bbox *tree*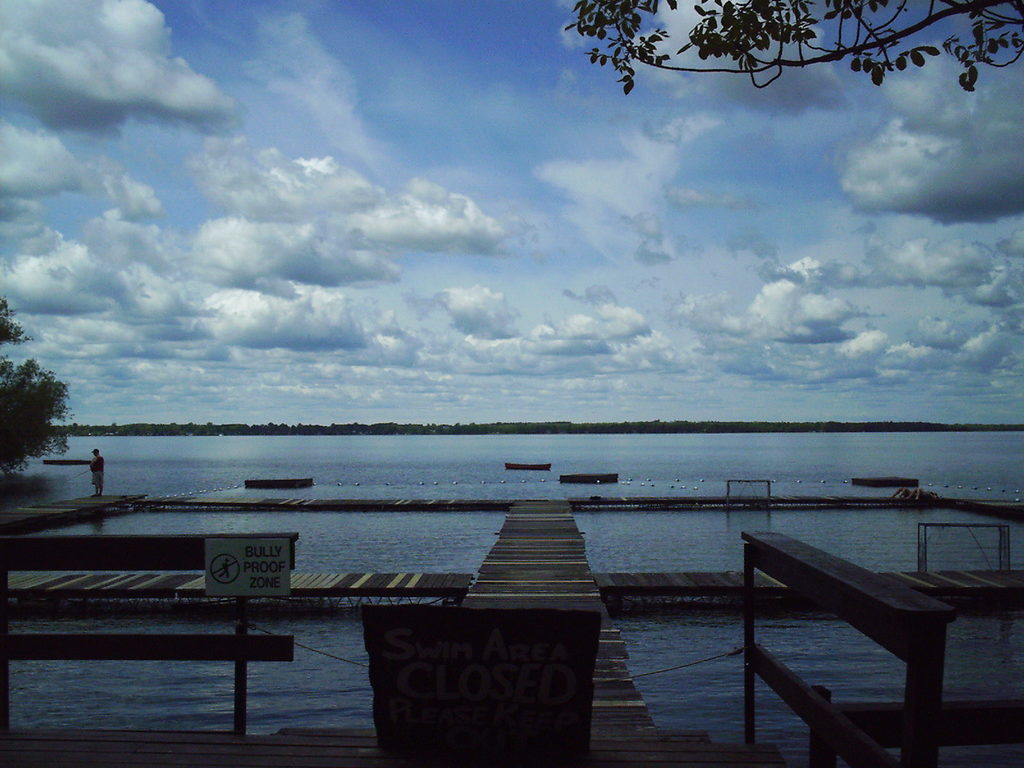
561/0/1023/94
